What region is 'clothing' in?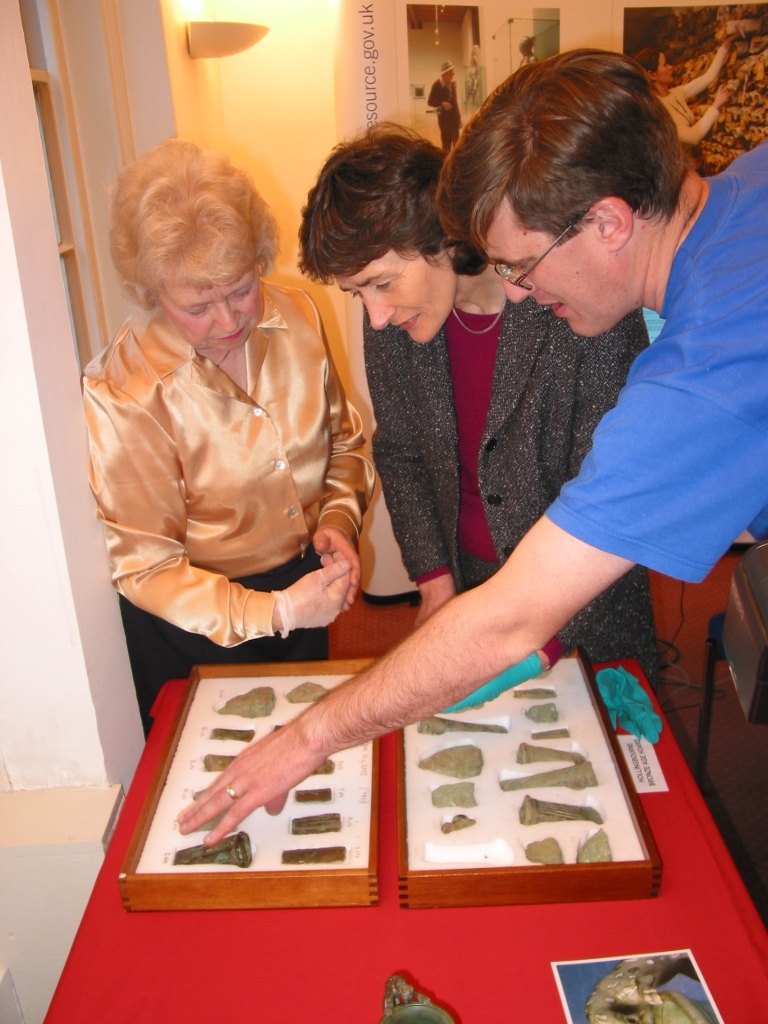
crop(114, 224, 376, 673).
